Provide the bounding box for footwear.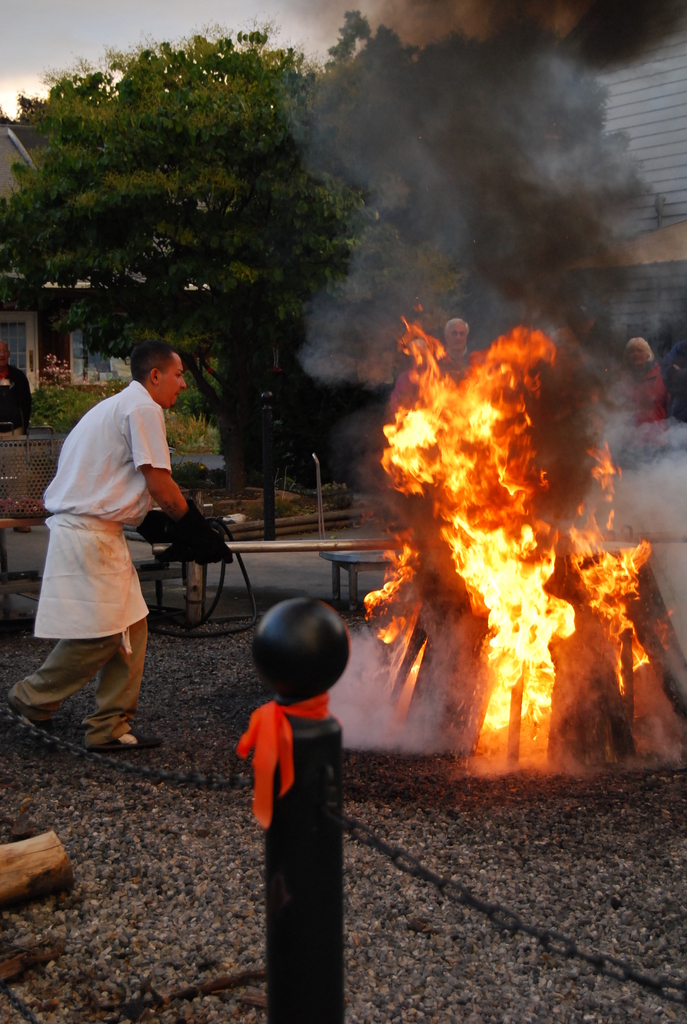
bbox(90, 719, 175, 754).
